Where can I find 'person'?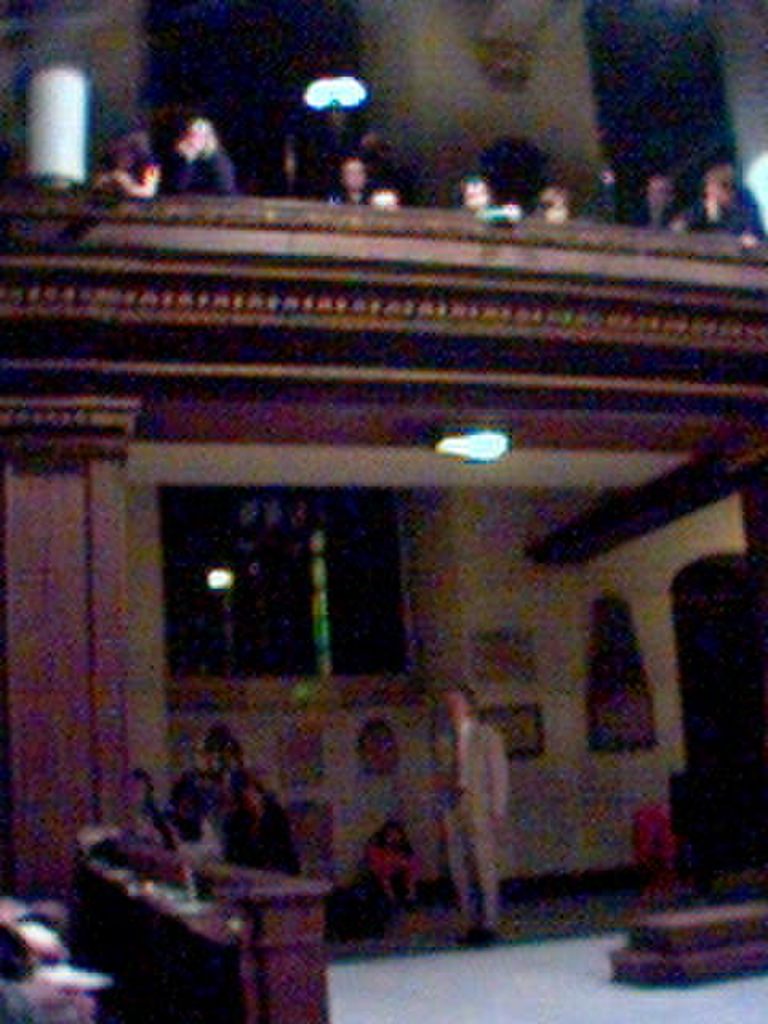
You can find it at {"left": 437, "top": 694, "right": 501, "bottom": 950}.
